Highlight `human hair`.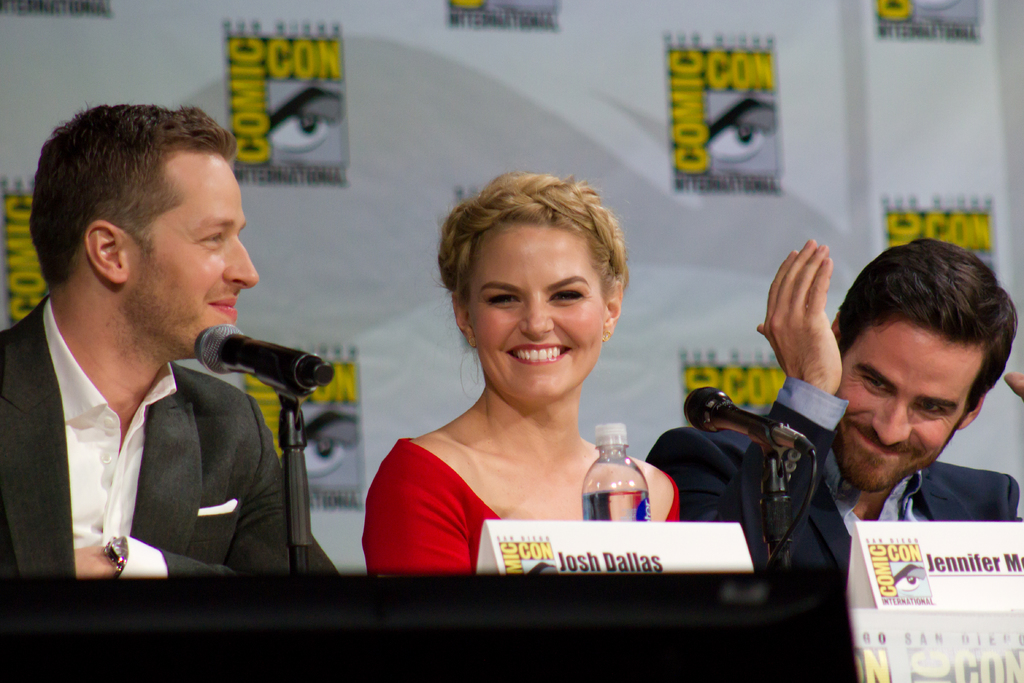
Highlighted region: 834:239:1018:449.
